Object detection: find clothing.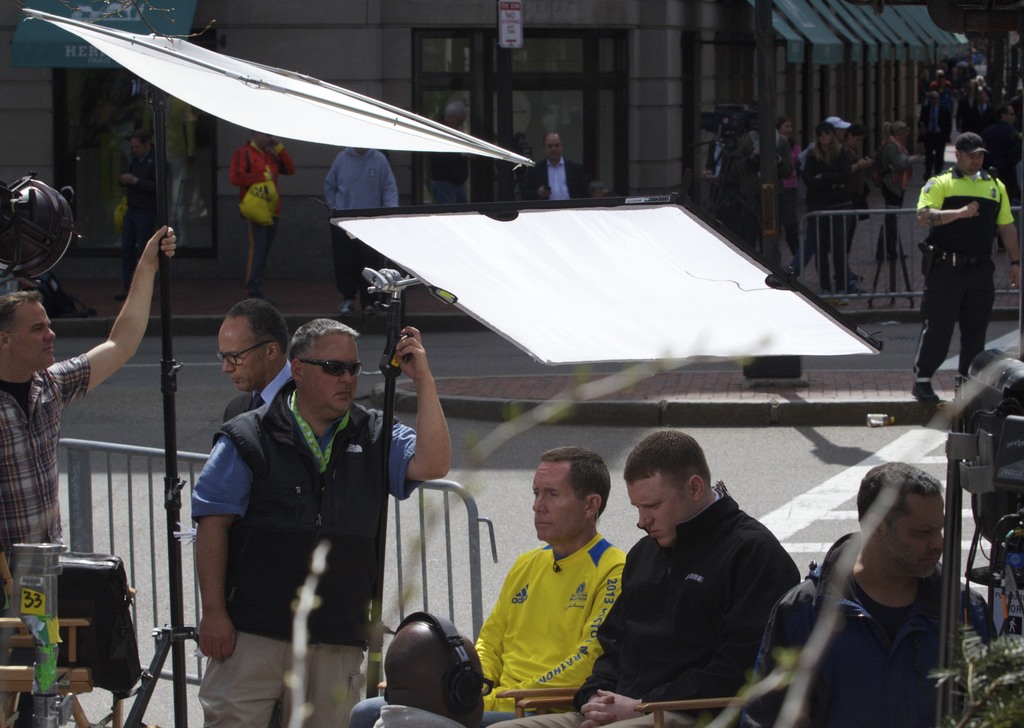
left=579, top=487, right=799, bottom=727.
